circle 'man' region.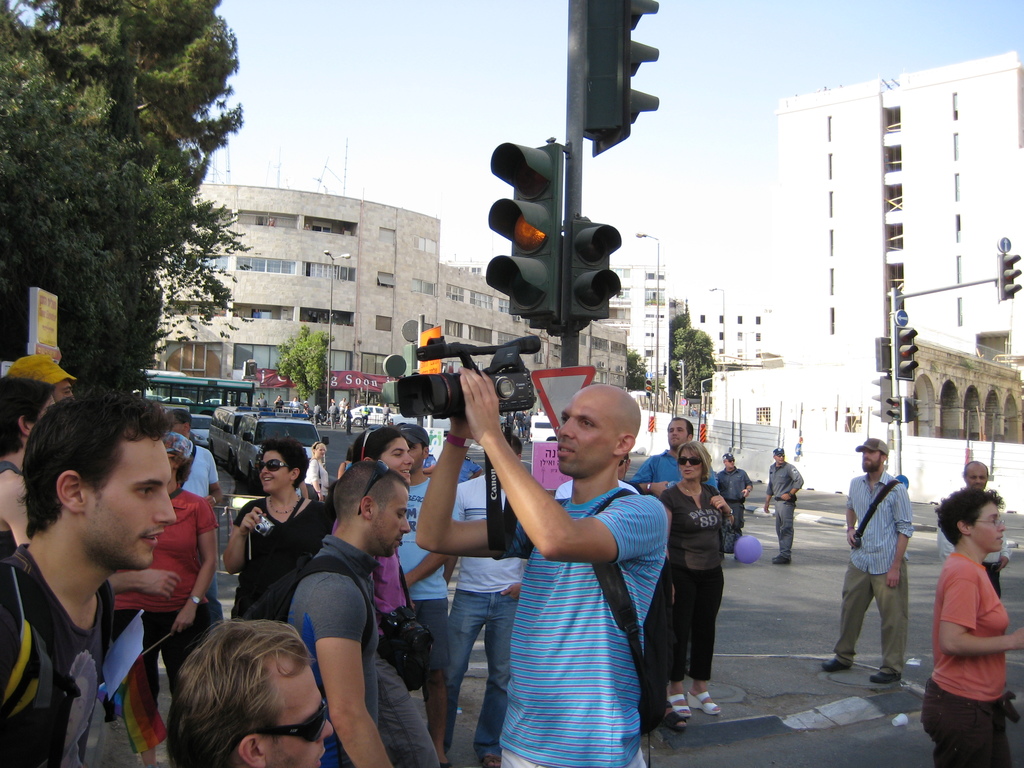
Region: {"x1": 0, "y1": 376, "x2": 51, "y2": 552}.
